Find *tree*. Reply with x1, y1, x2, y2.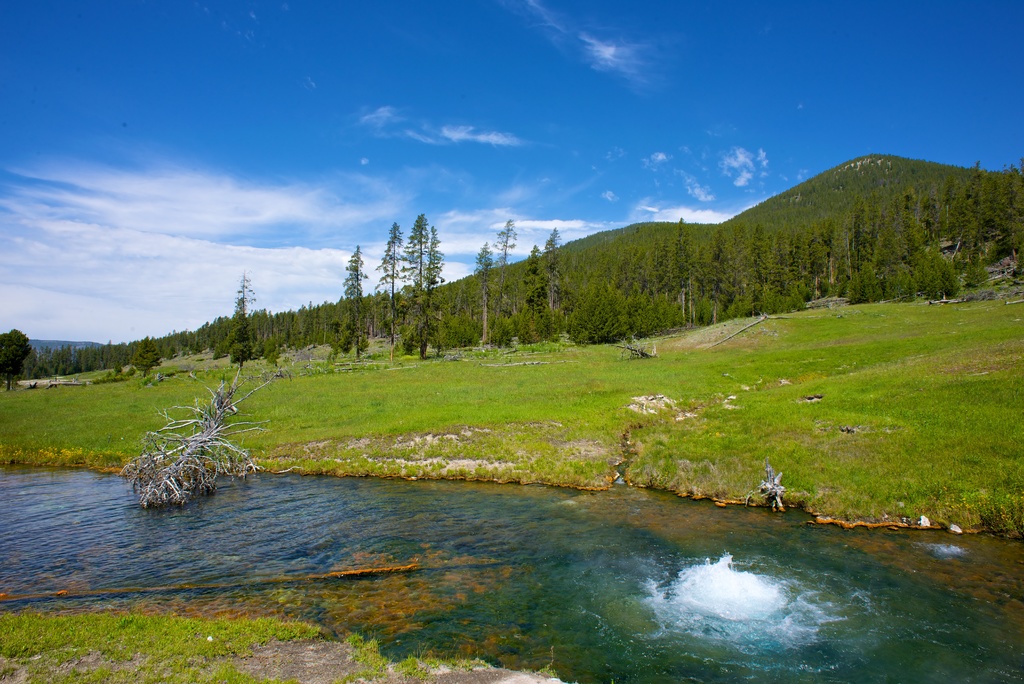
518, 240, 540, 325.
